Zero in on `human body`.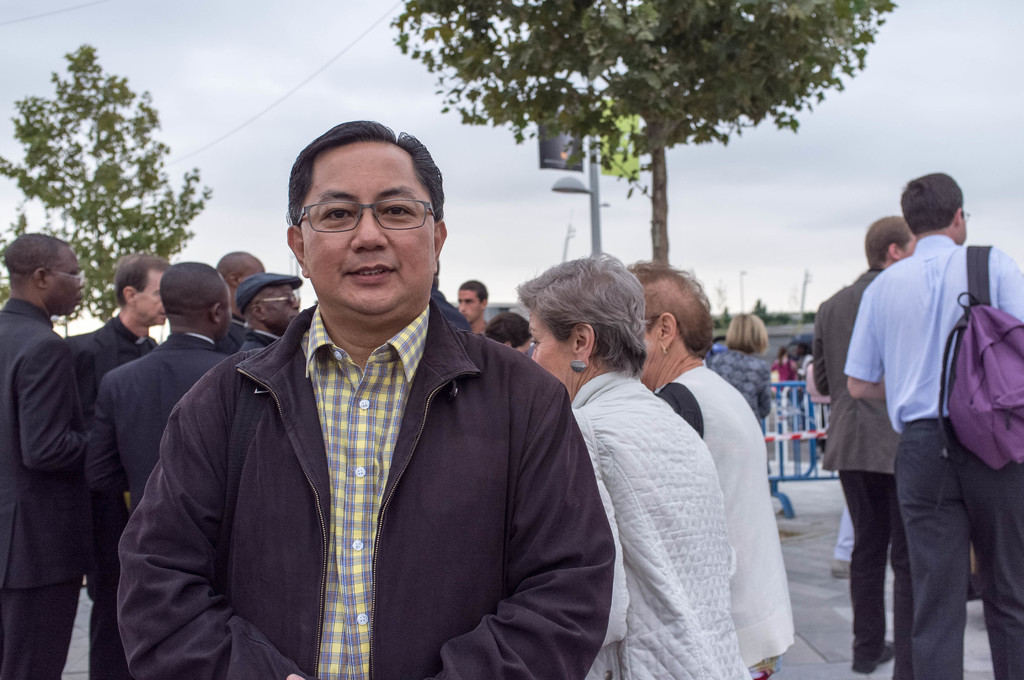
Zeroed in: Rect(842, 170, 1023, 679).
